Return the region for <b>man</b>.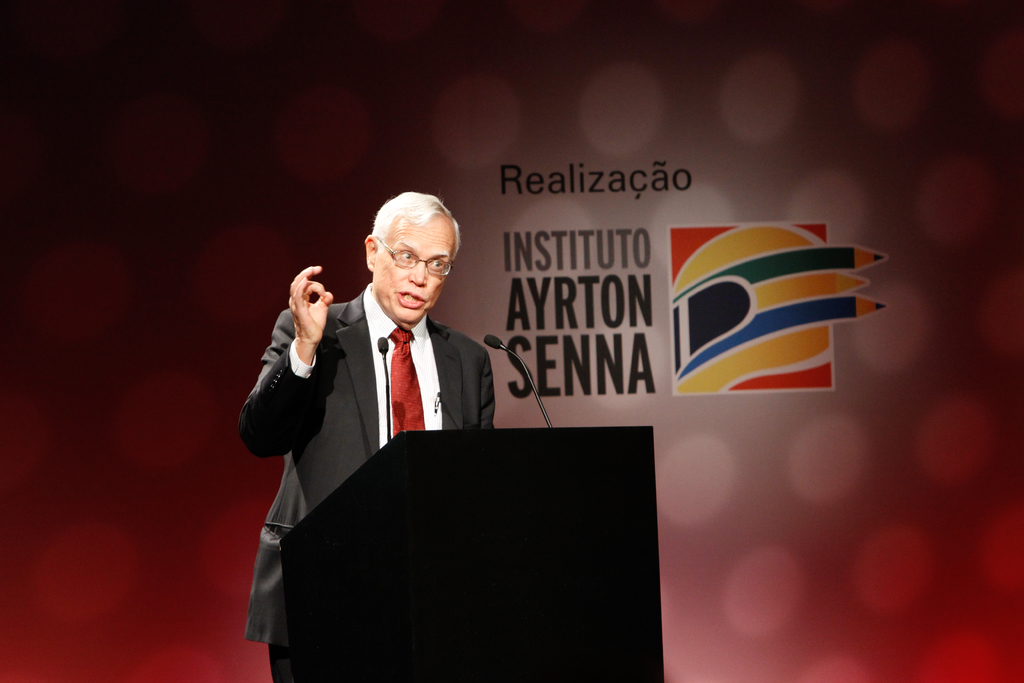
234/216/454/607.
